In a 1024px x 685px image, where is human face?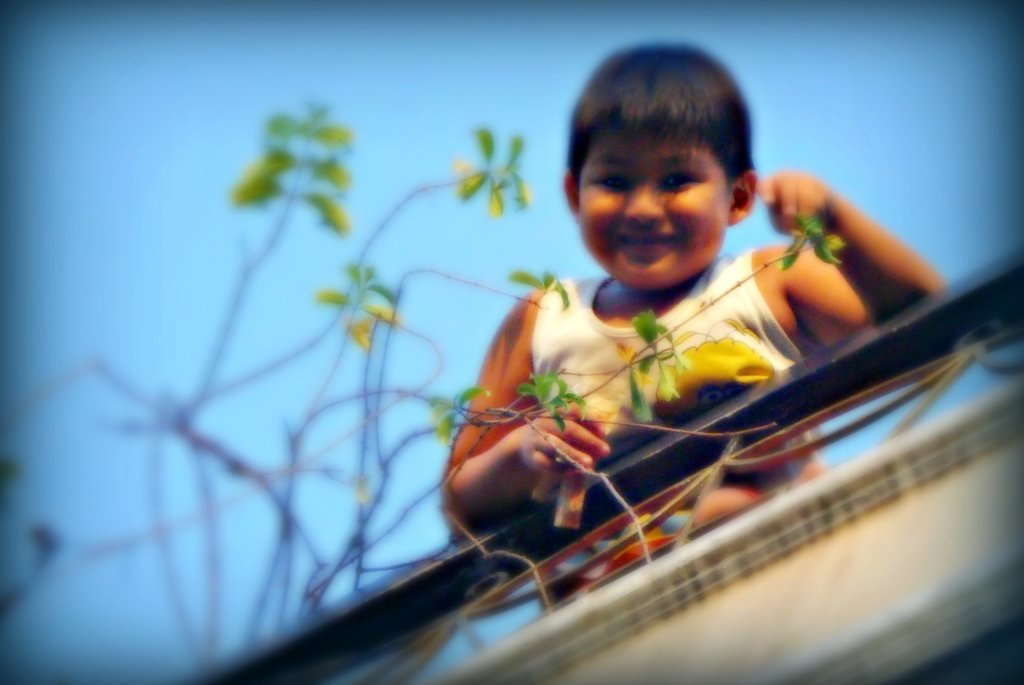
(584,118,734,290).
